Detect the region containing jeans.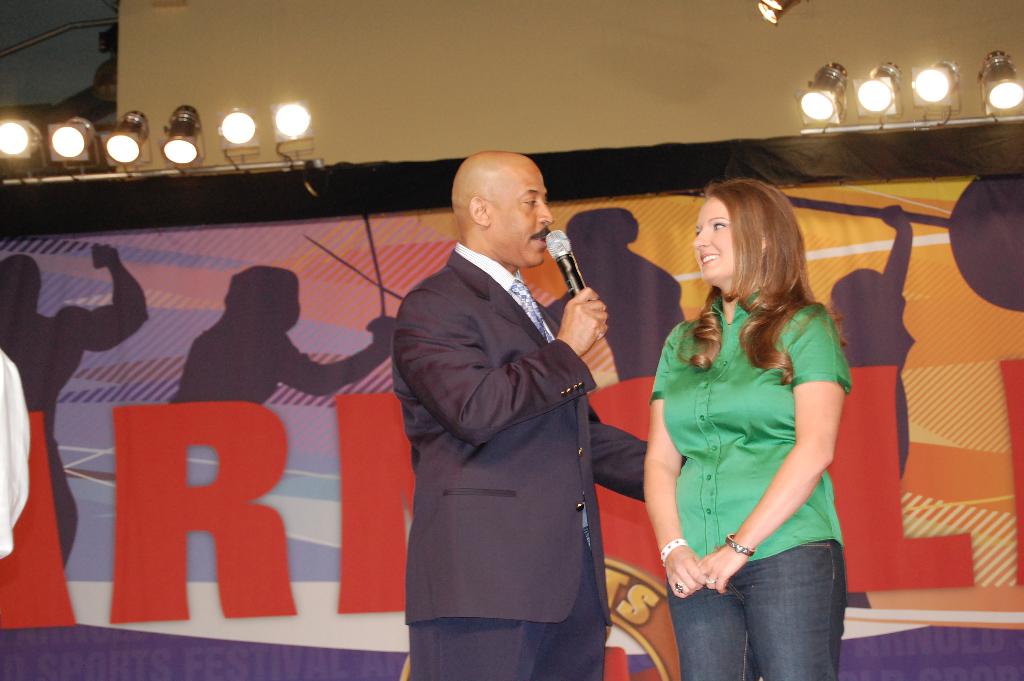
<bbox>667, 533, 869, 680</bbox>.
